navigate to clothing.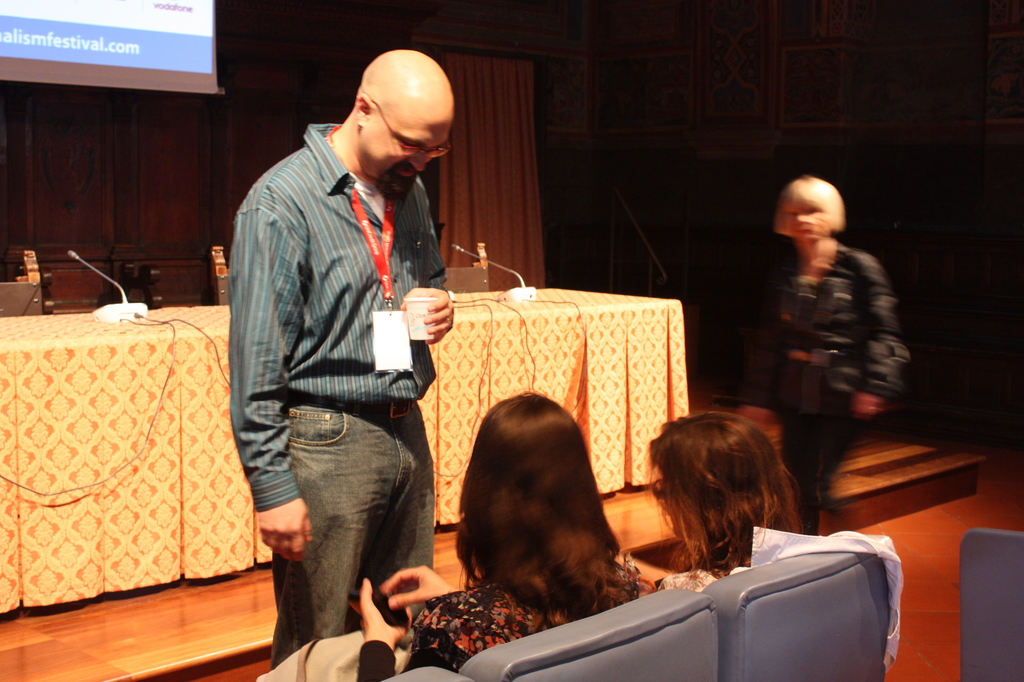
Navigation target: (223,79,473,596).
